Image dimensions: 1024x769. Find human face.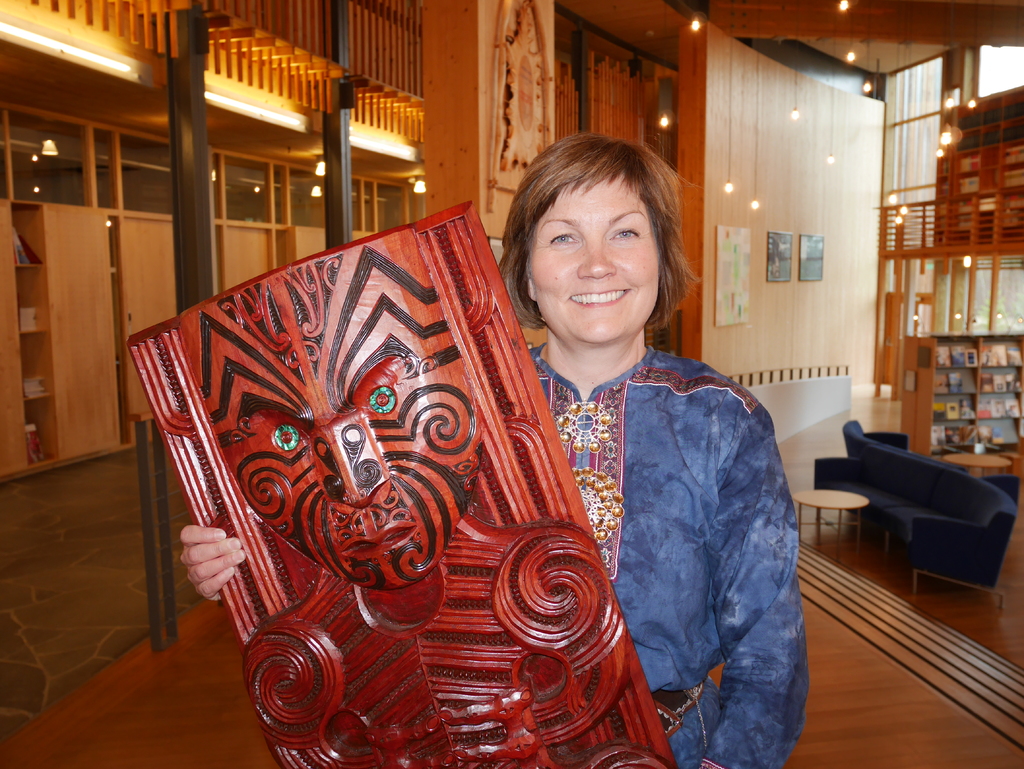
region(521, 164, 657, 341).
